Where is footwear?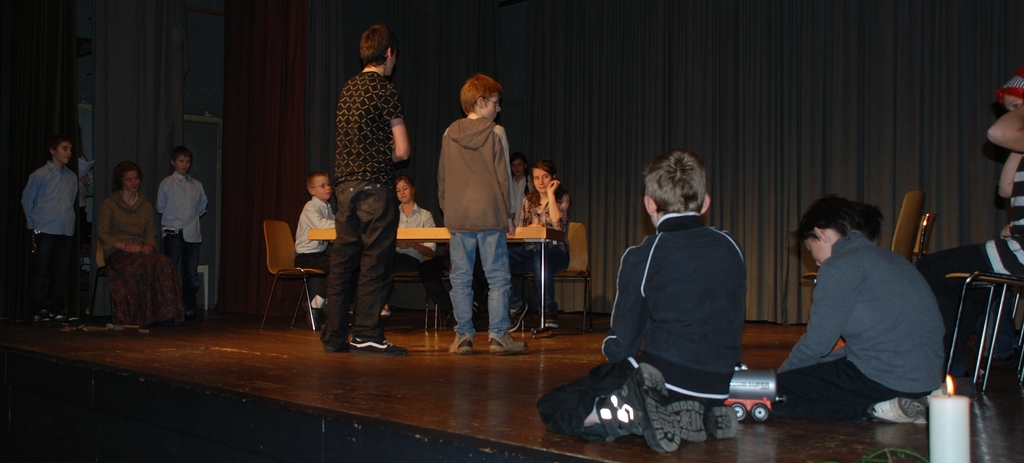
{"x1": 186, "y1": 310, "x2": 204, "y2": 324}.
